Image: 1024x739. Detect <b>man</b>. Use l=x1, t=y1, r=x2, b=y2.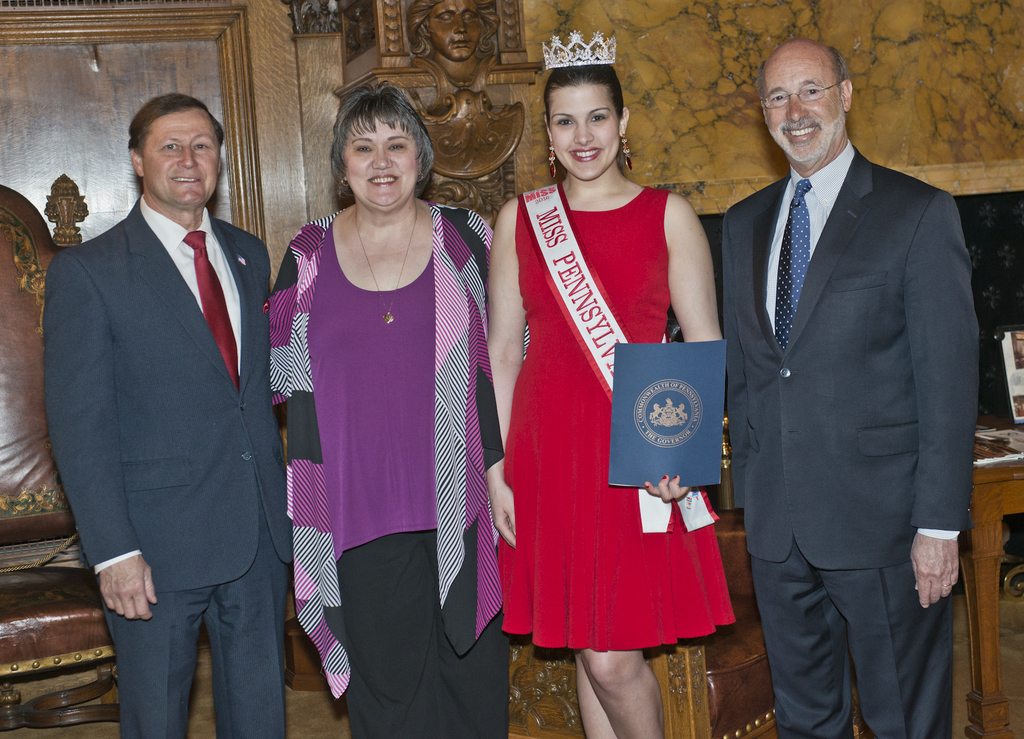
l=36, t=60, r=295, b=732.
